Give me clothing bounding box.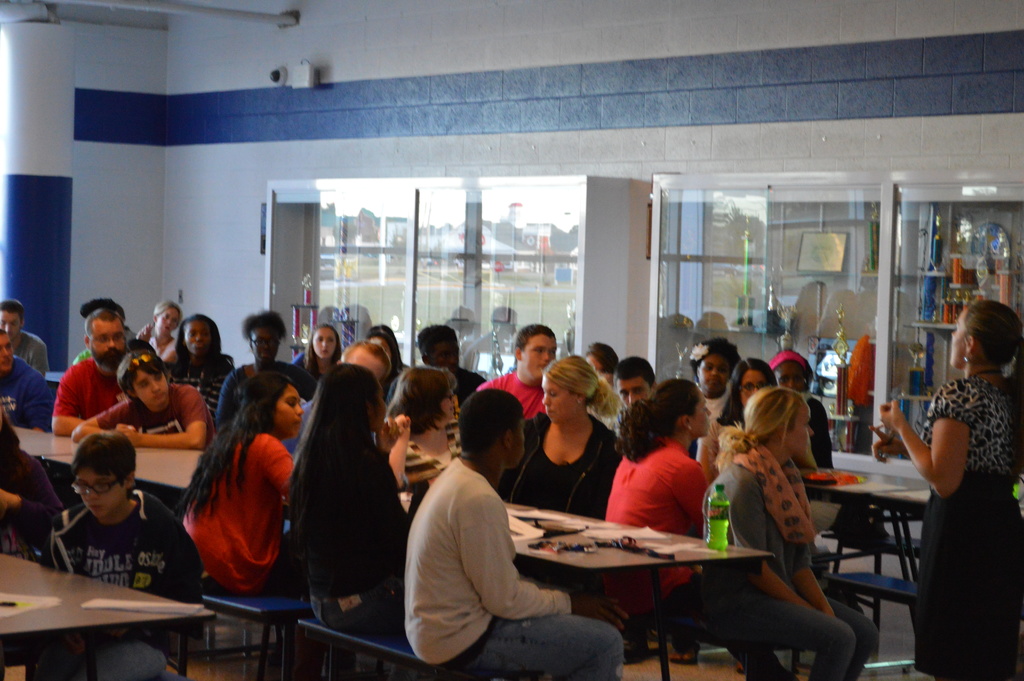
locate(0, 440, 67, 570).
